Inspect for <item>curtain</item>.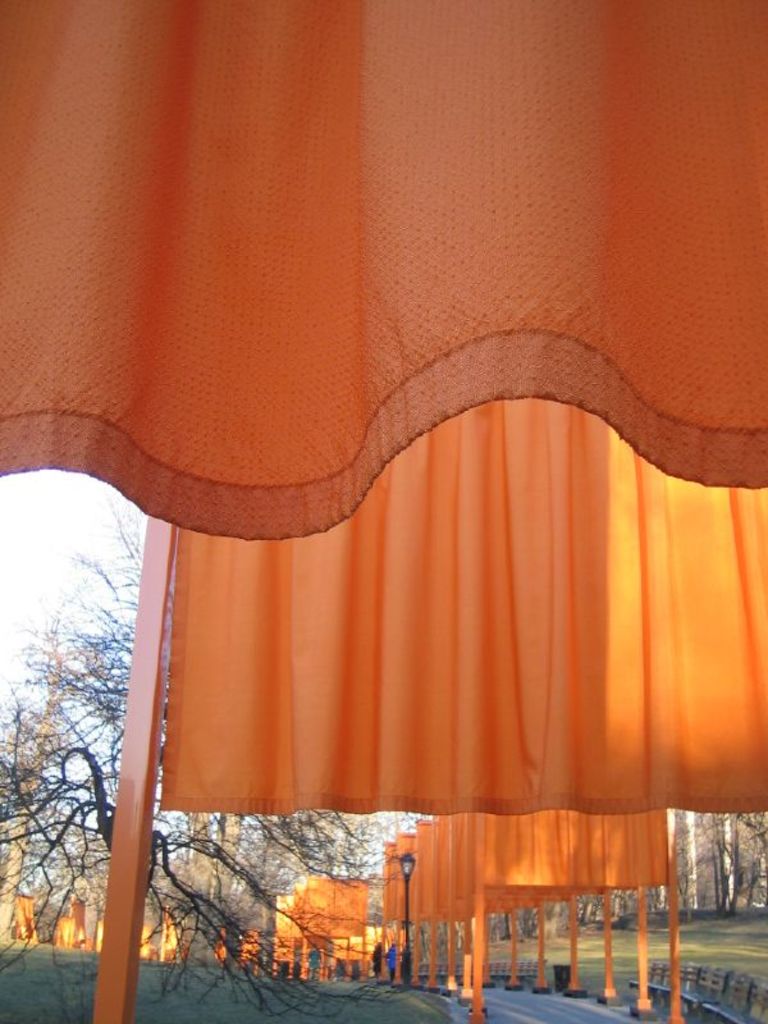
Inspection: <box>0,0,767,544</box>.
